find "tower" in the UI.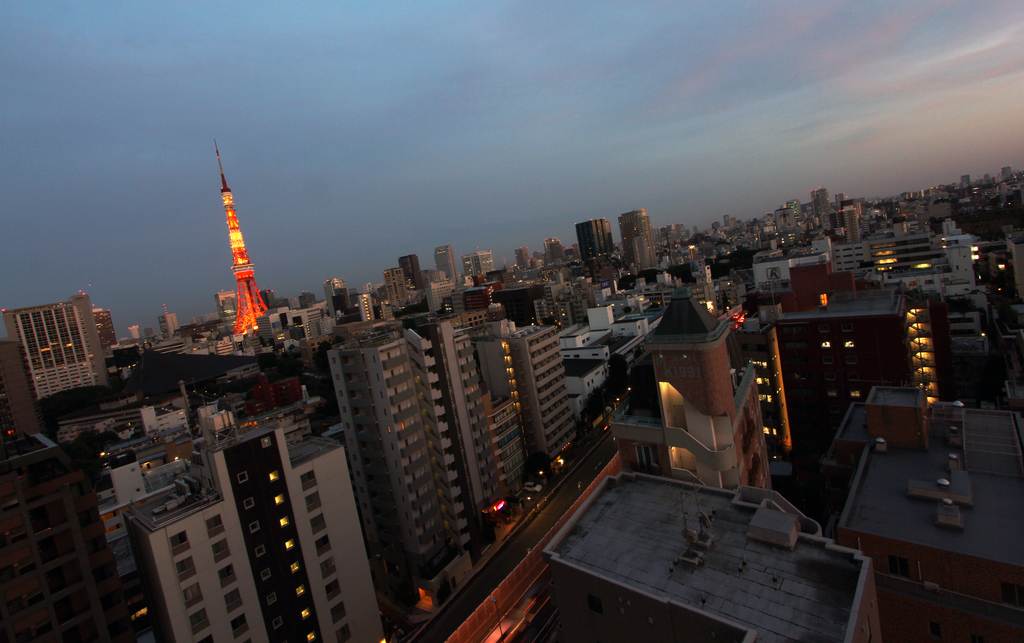
UI element at crop(624, 208, 668, 284).
